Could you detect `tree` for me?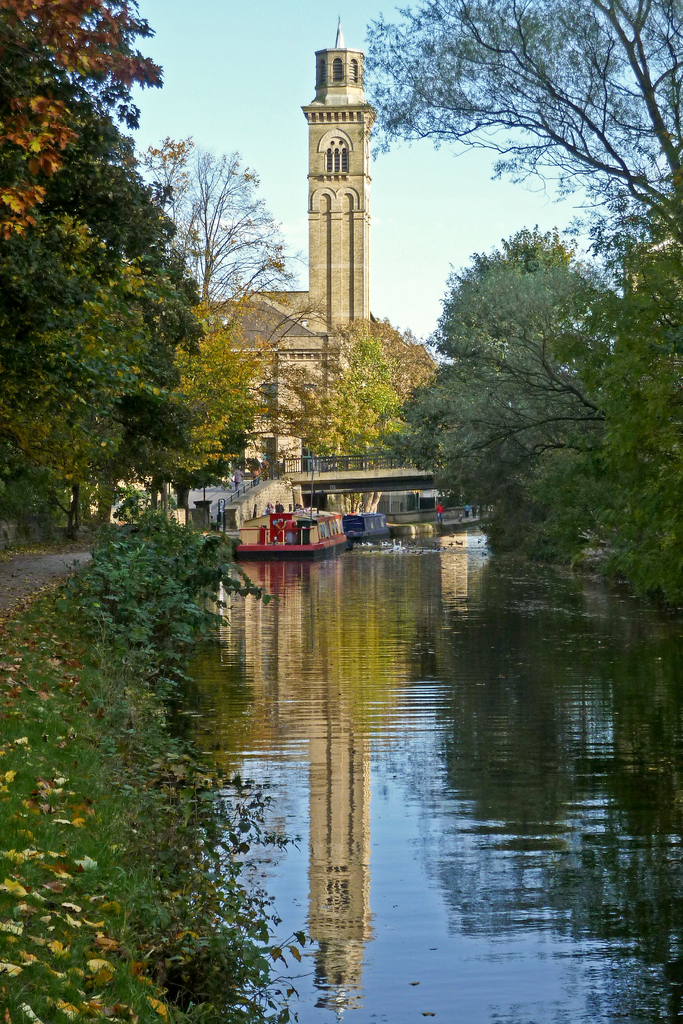
Detection result: [x1=0, y1=0, x2=304, y2=540].
